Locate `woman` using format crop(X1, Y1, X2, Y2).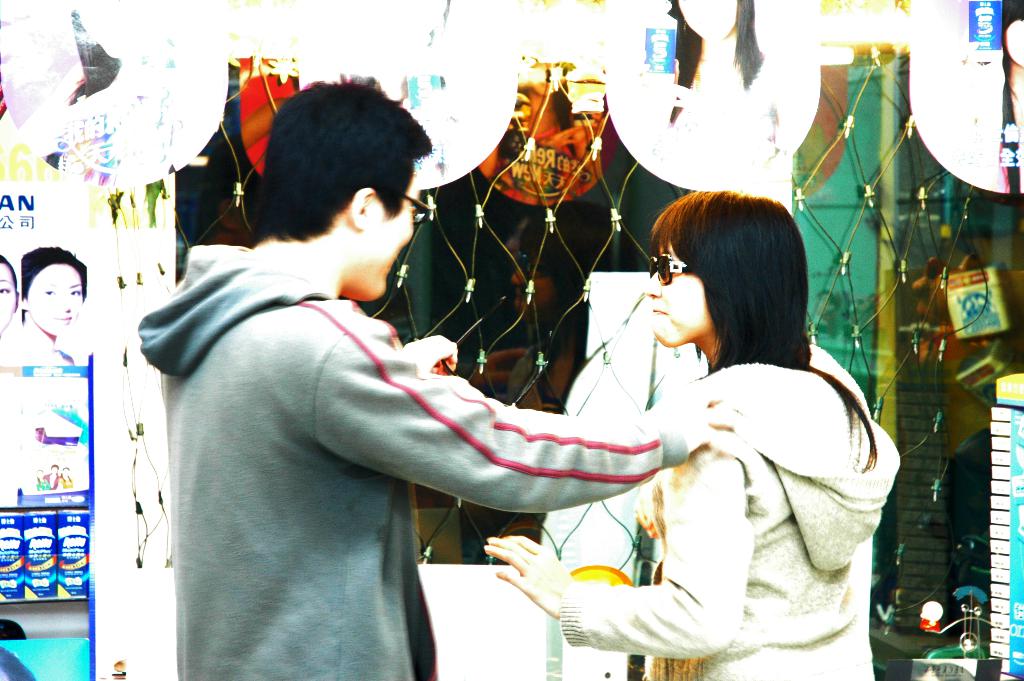
crop(25, 245, 88, 364).
